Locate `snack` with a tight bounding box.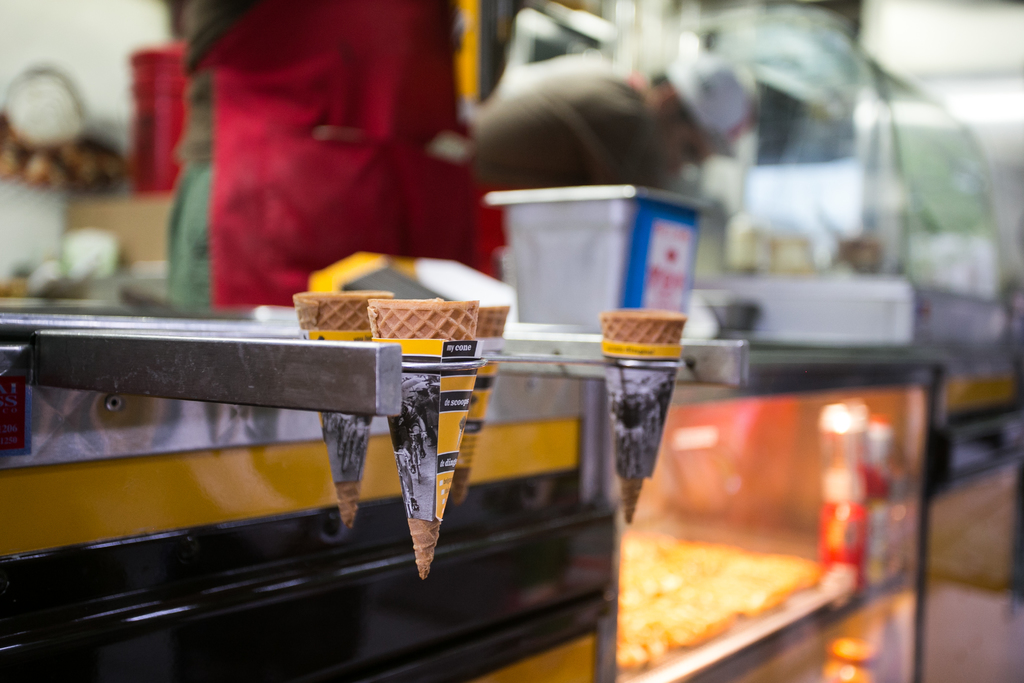
(x1=291, y1=287, x2=516, y2=579).
